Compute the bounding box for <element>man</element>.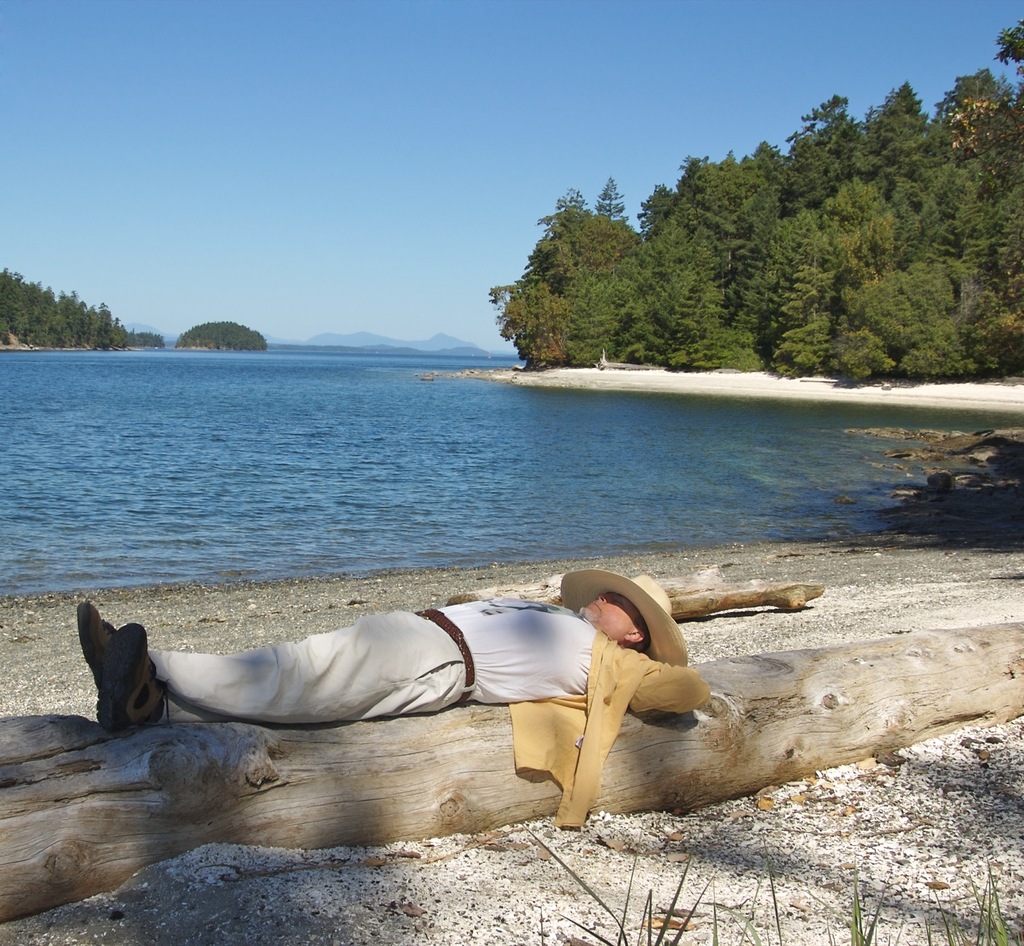
region(120, 555, 740, 822).
